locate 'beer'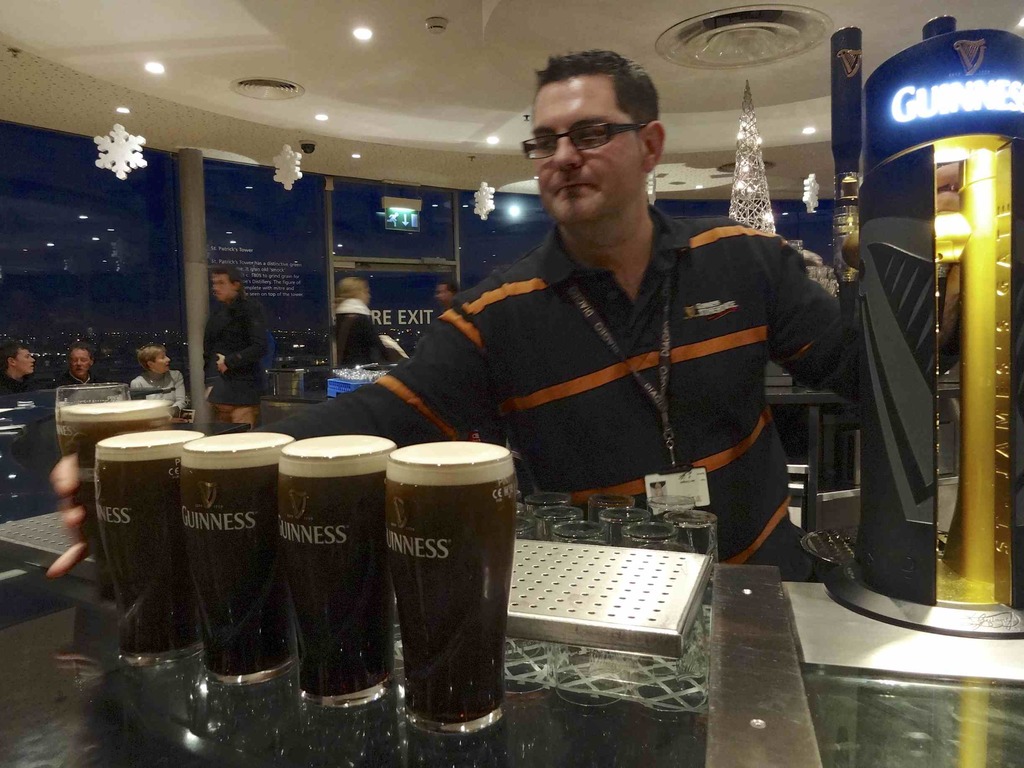
(271, 433, 410, 723)
